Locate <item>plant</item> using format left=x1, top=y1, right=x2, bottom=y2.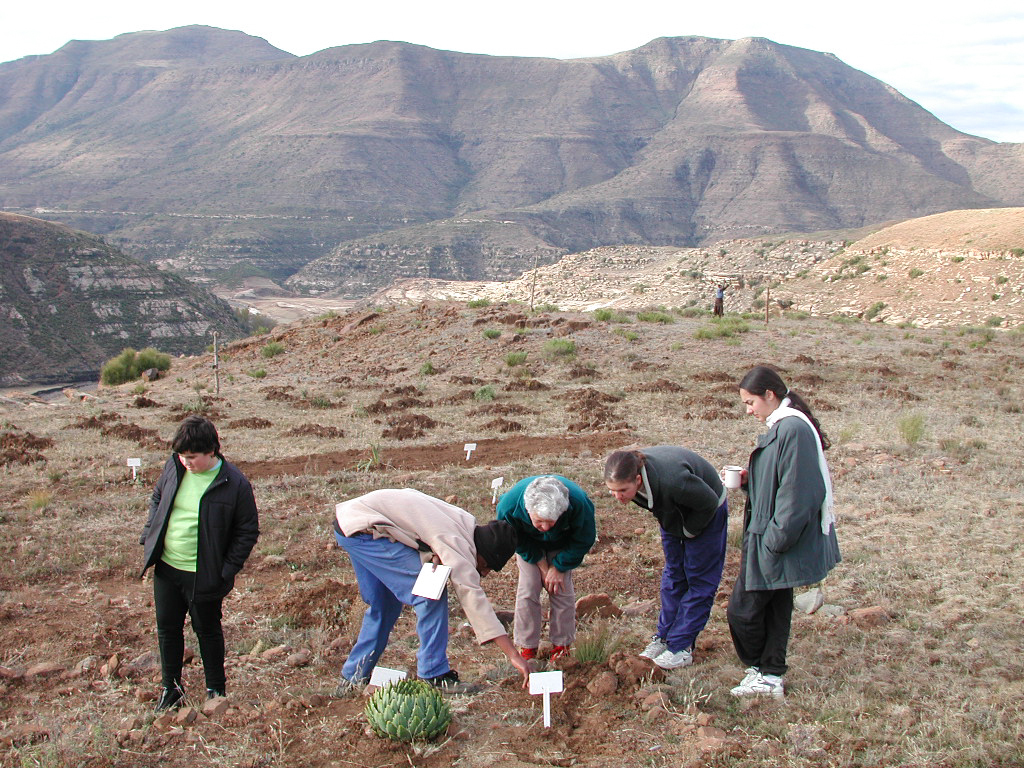
left=349, top=400, right=374, bottom=418.
